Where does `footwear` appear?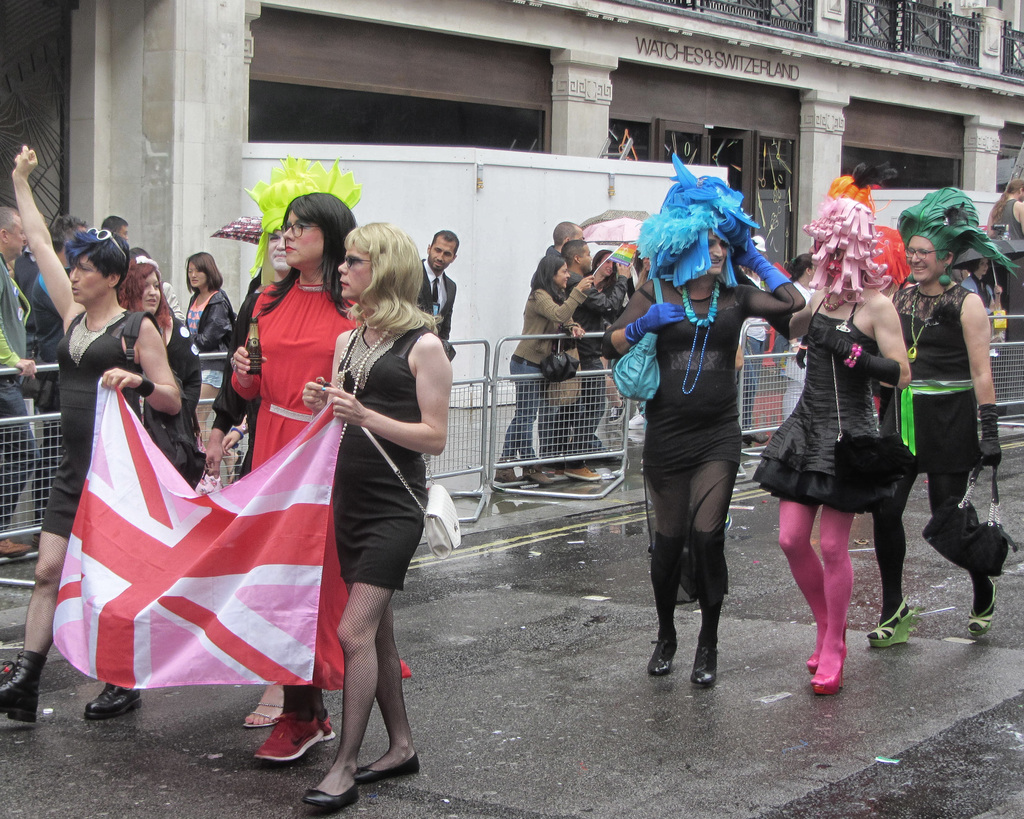
Appears at pyautogui.locateOnScreen(495, 460, 518, 482).
